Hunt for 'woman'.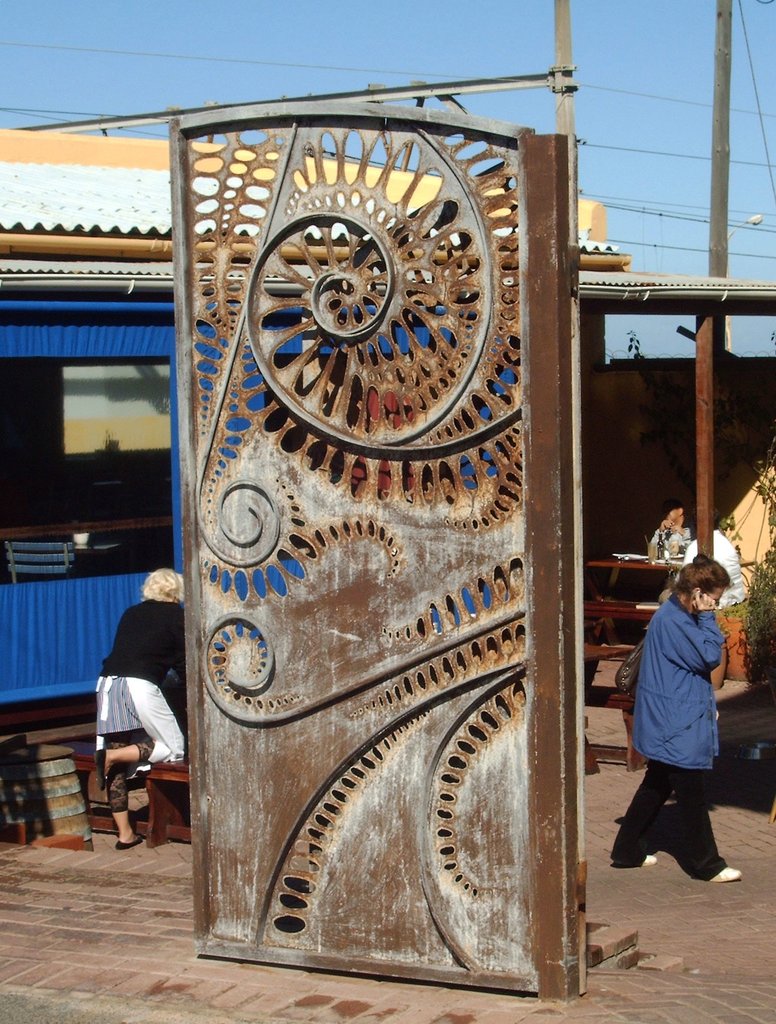
Hunted down at BBox(613, 559, 768, 880).
